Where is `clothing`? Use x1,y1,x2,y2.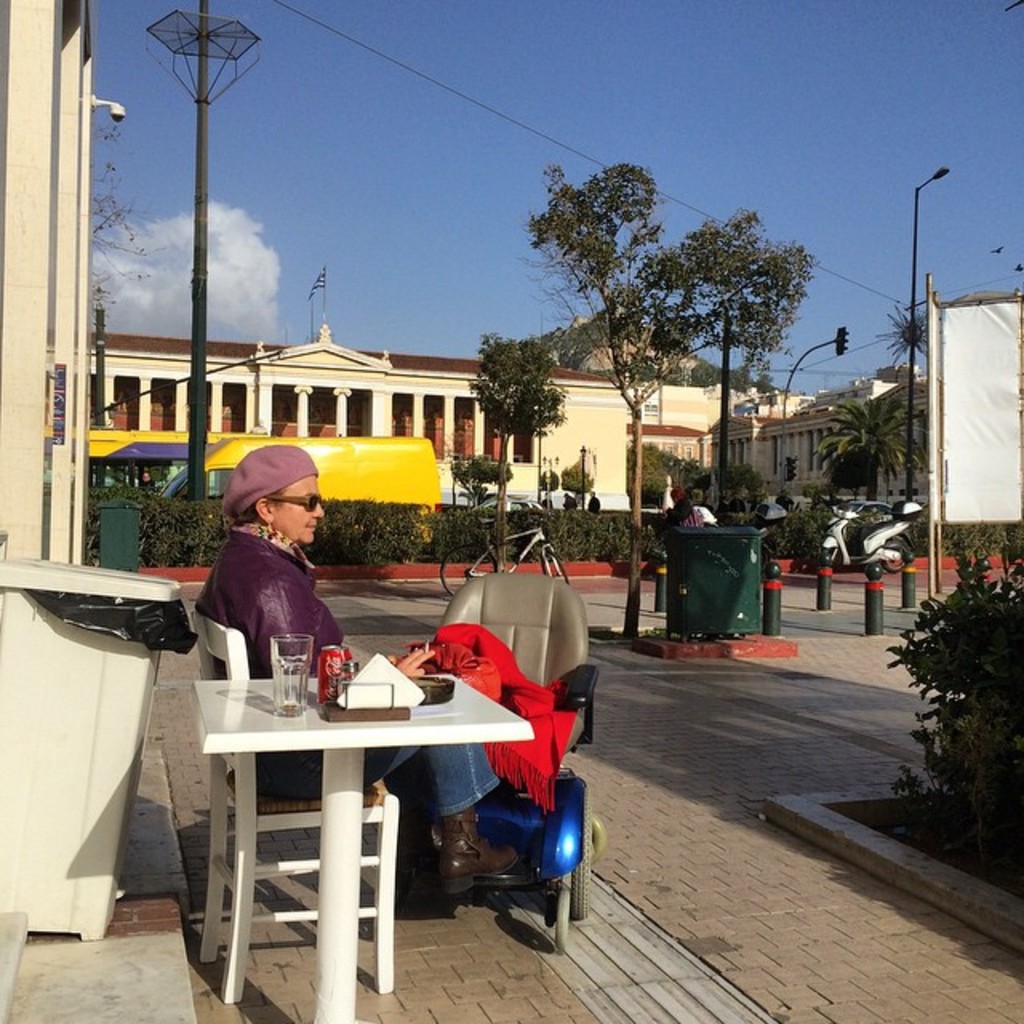
144,478,154,488.
